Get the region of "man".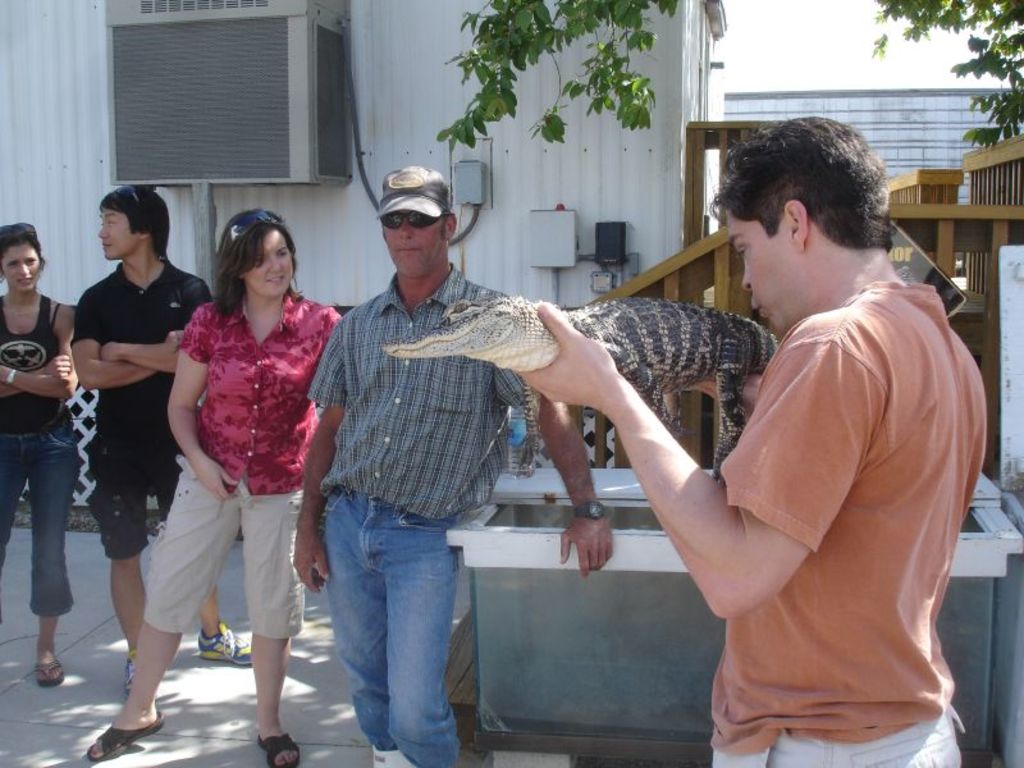
l=564, t=128, r=964, b=746.
